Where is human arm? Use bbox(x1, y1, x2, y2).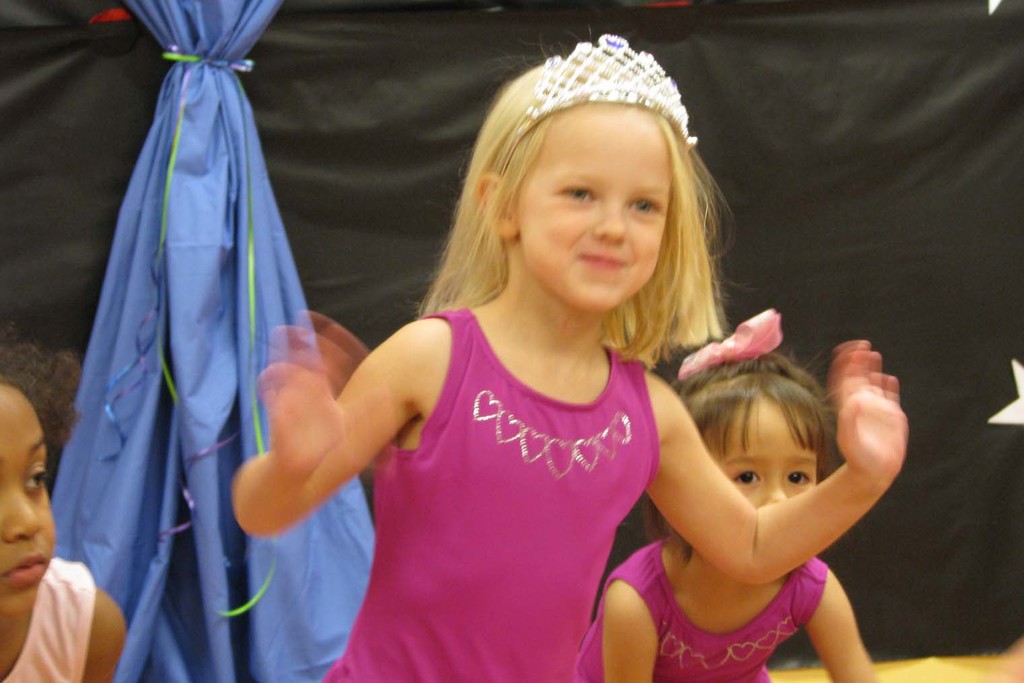
bbox(599, 579, 656, 682).
